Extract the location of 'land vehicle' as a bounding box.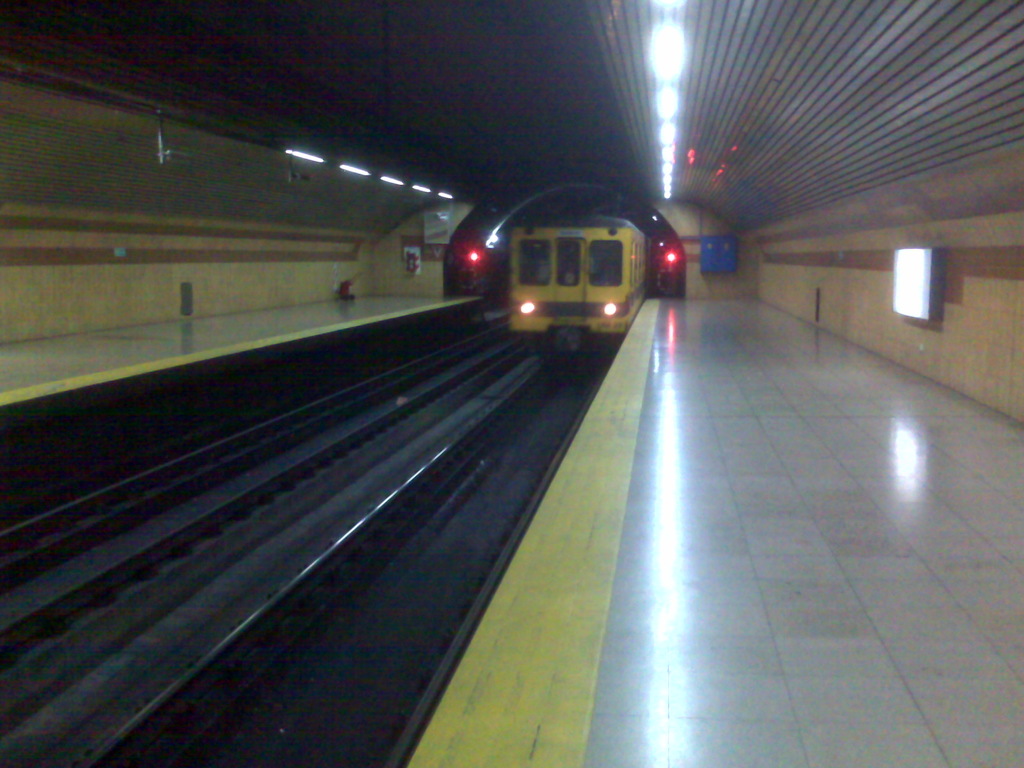
(left=511, top=209, right=649, bottom=381).
